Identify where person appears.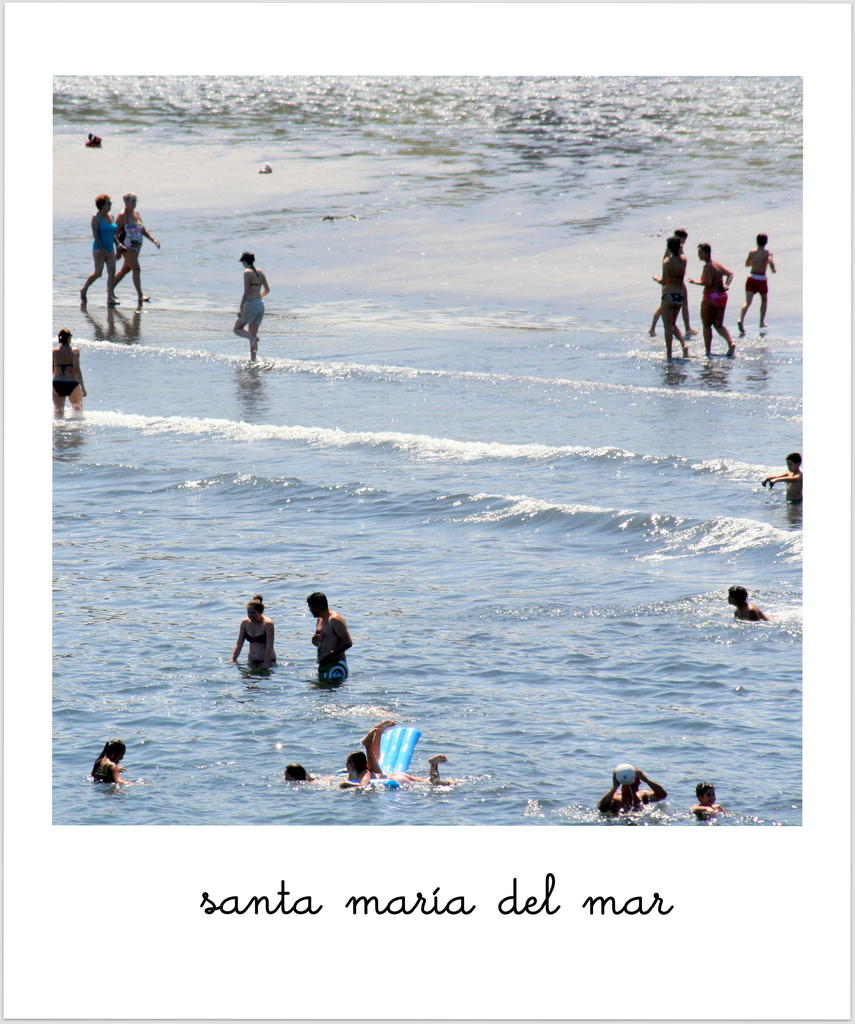
Appears at 232 252 270 362.
